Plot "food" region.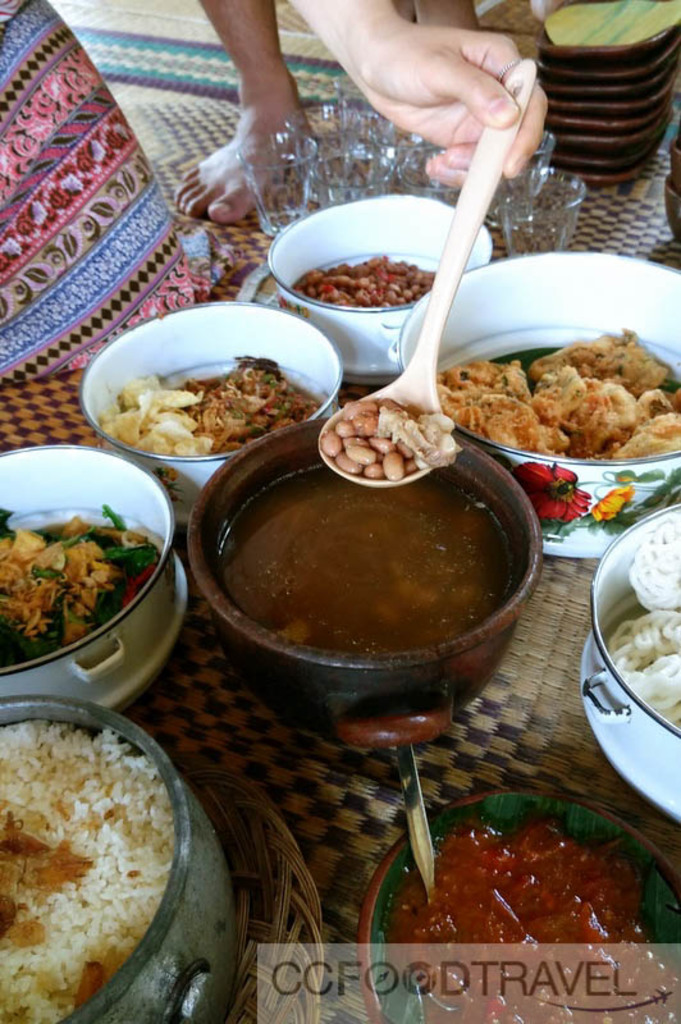
Plotted at Rect(0, 506, 160, 666).
